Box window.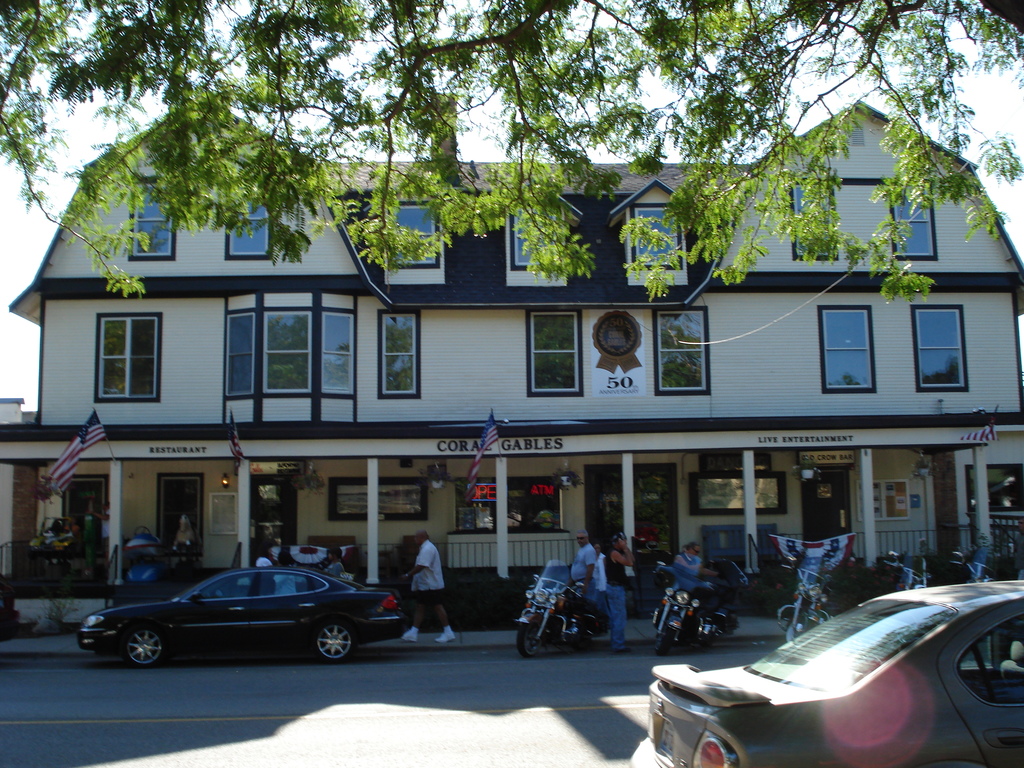
[320,313,355,397].
